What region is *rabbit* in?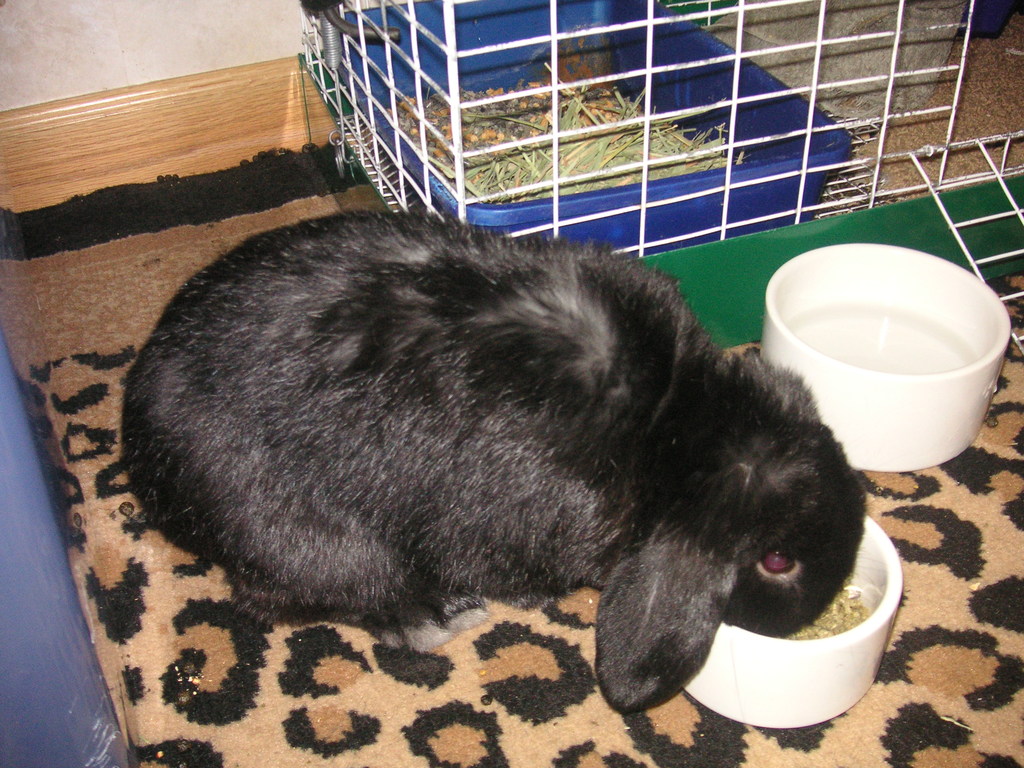
[left=122, top=210, right=865, bottom=724].
